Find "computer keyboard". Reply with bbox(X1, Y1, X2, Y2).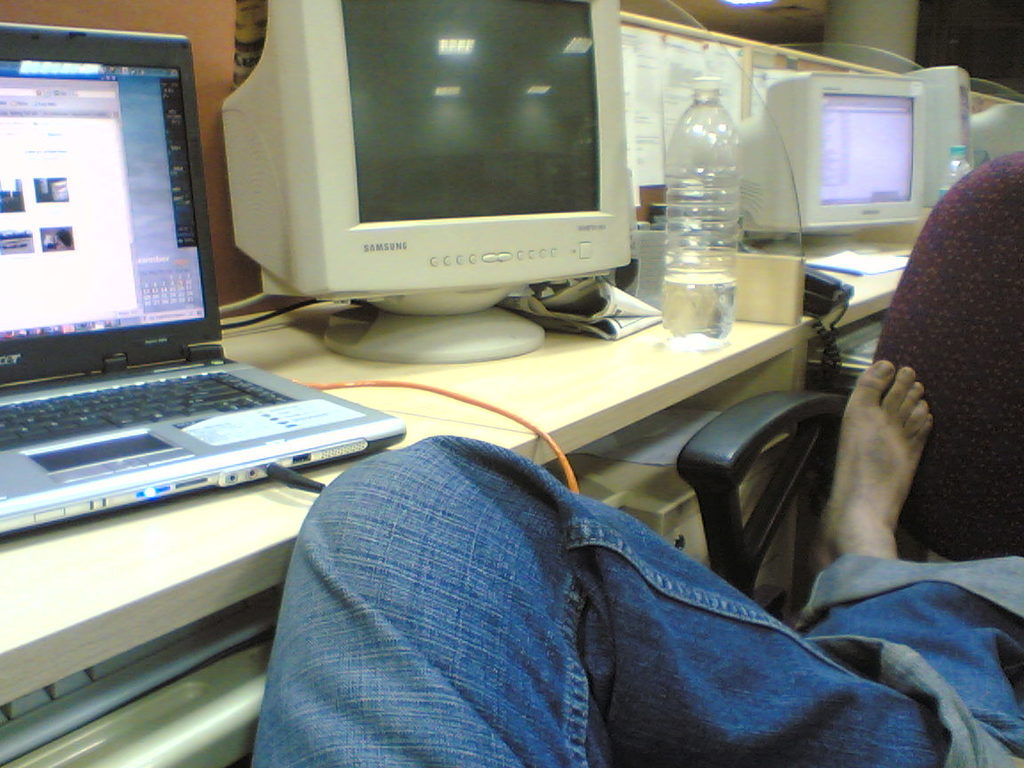
bbox(0, 364, 299, 451).
